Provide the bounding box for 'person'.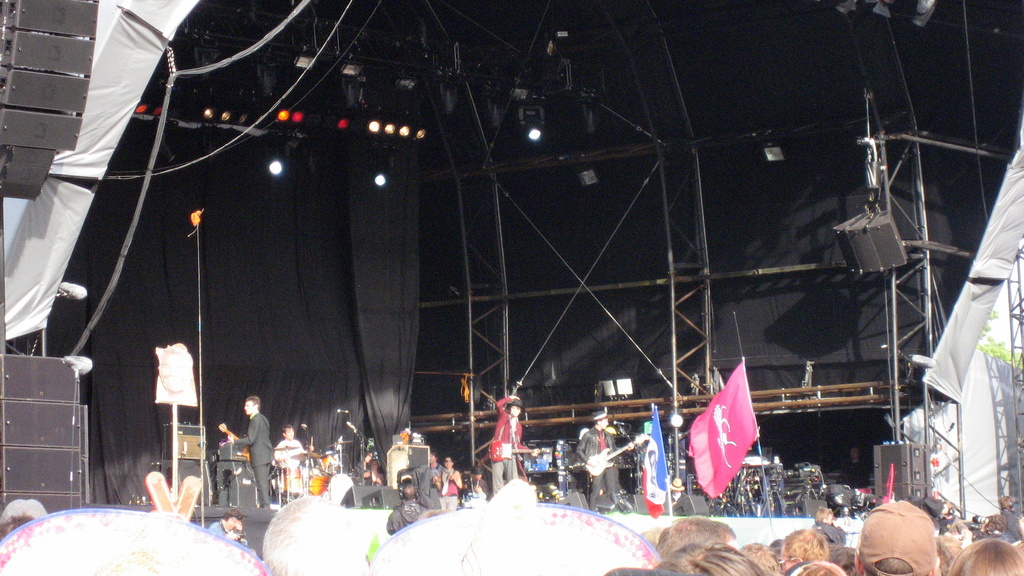
[x1=266, y1=495, x2=387, y2=575].
